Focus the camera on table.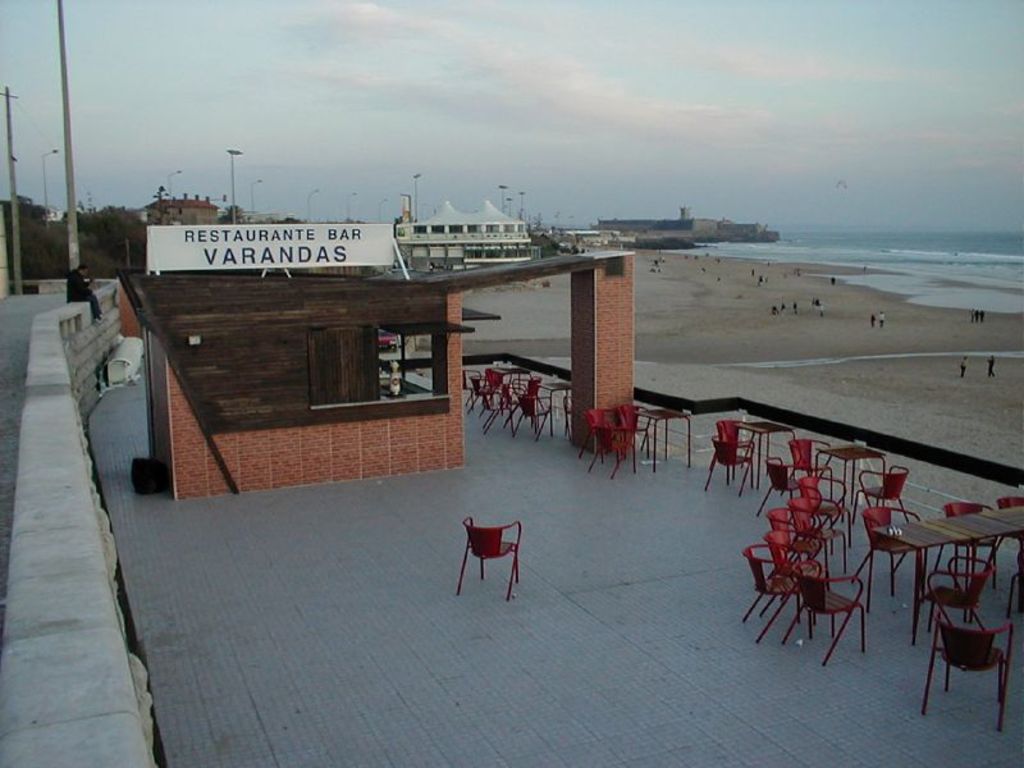
Focus region: [814,438,882,504].
